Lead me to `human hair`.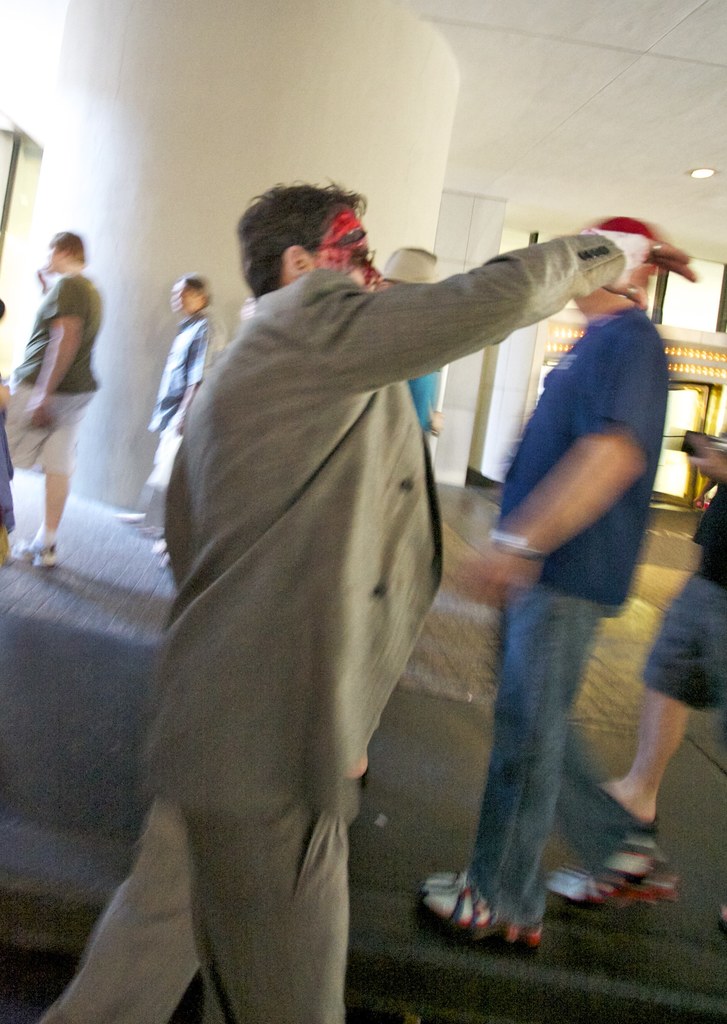
Lead to [x1=225, y1=172, x2=386, y2=300].
